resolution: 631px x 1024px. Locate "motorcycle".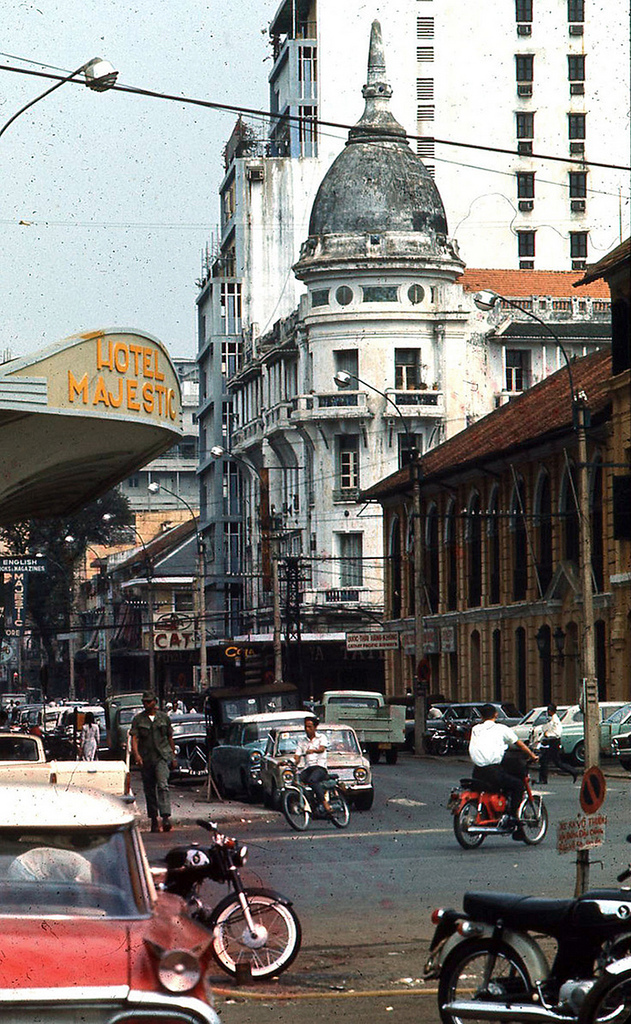
(x1=129, y1=826, x2=319, y2=982).
